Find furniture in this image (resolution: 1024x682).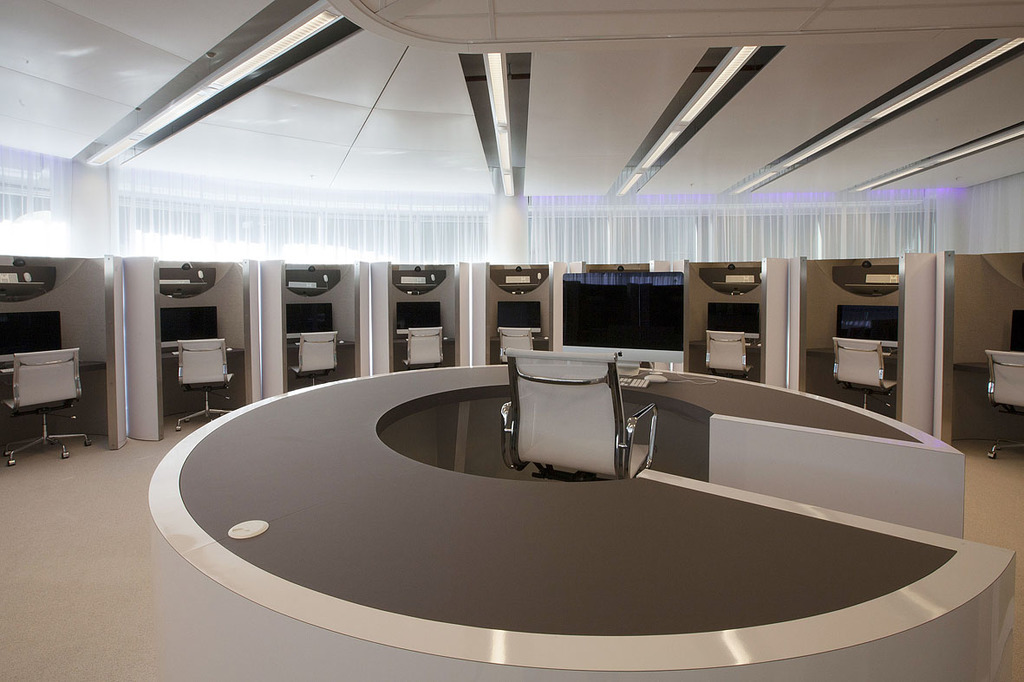
left=486, top=335, right=550, bottom=363.
